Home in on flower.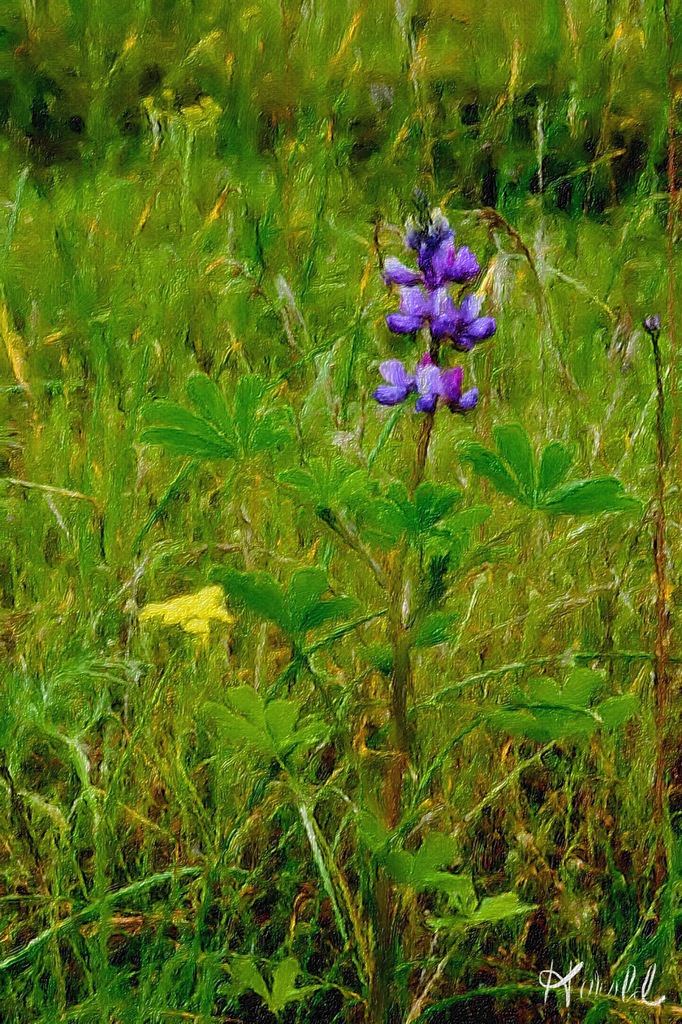
Homed in at x1=369, y1=188, x2=514, y2=442.
